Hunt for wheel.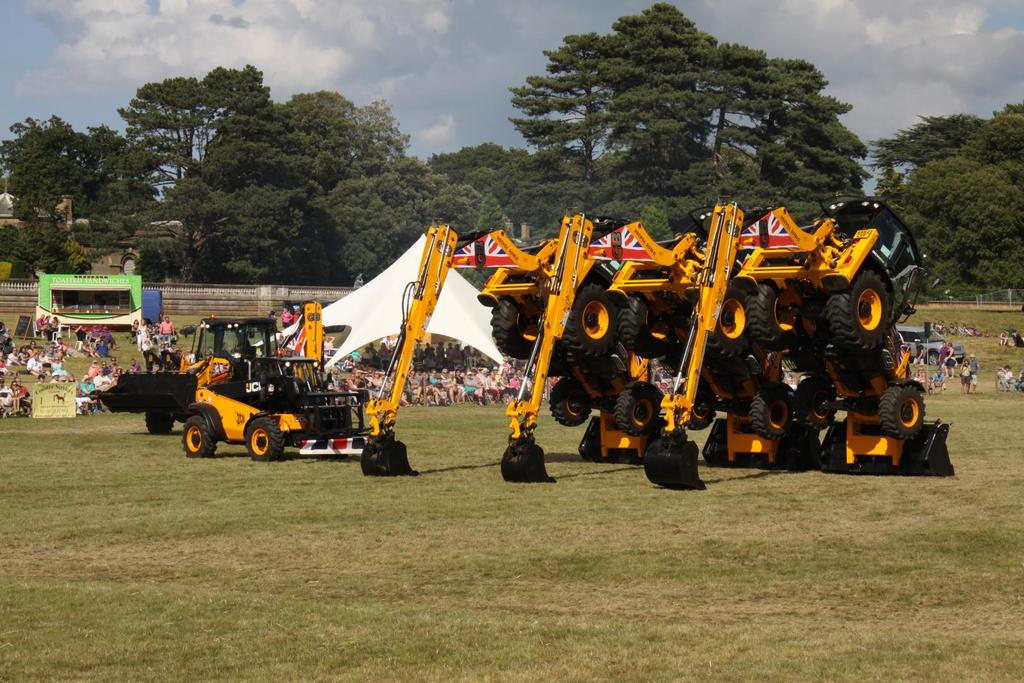
Hunted down at {"x1": 676, "y1": 362, "x2": 741, "y2": 427}.
